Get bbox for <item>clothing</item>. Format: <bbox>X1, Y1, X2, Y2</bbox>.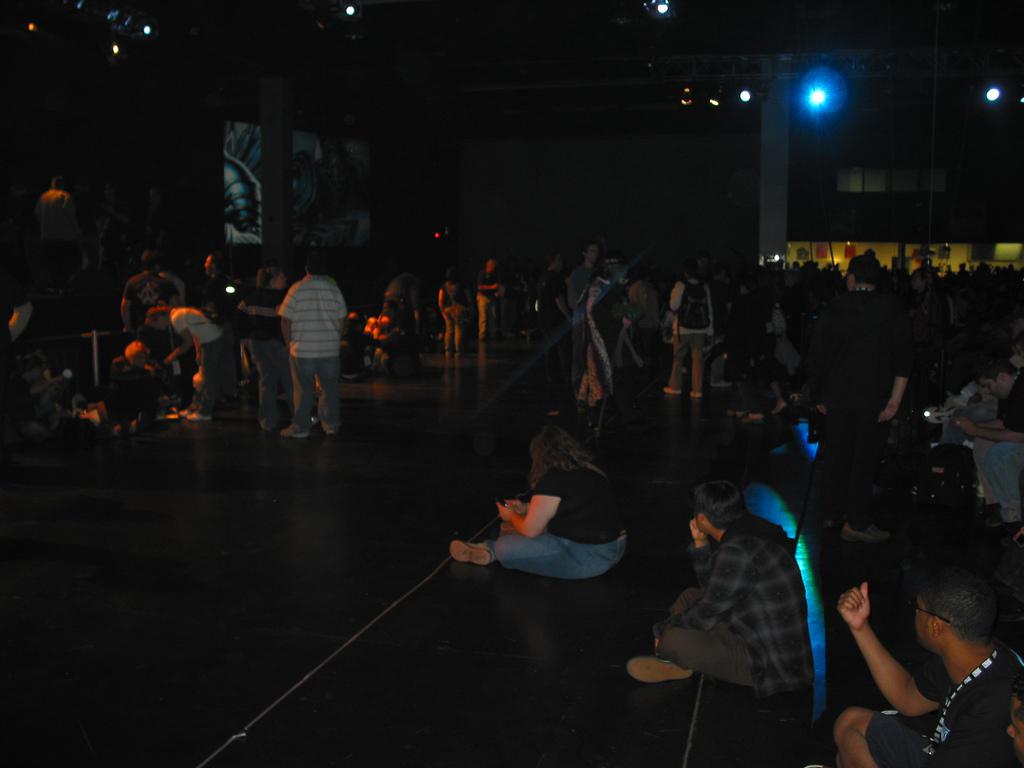
<bbox>665, 278, 713, 393</bbox>.
